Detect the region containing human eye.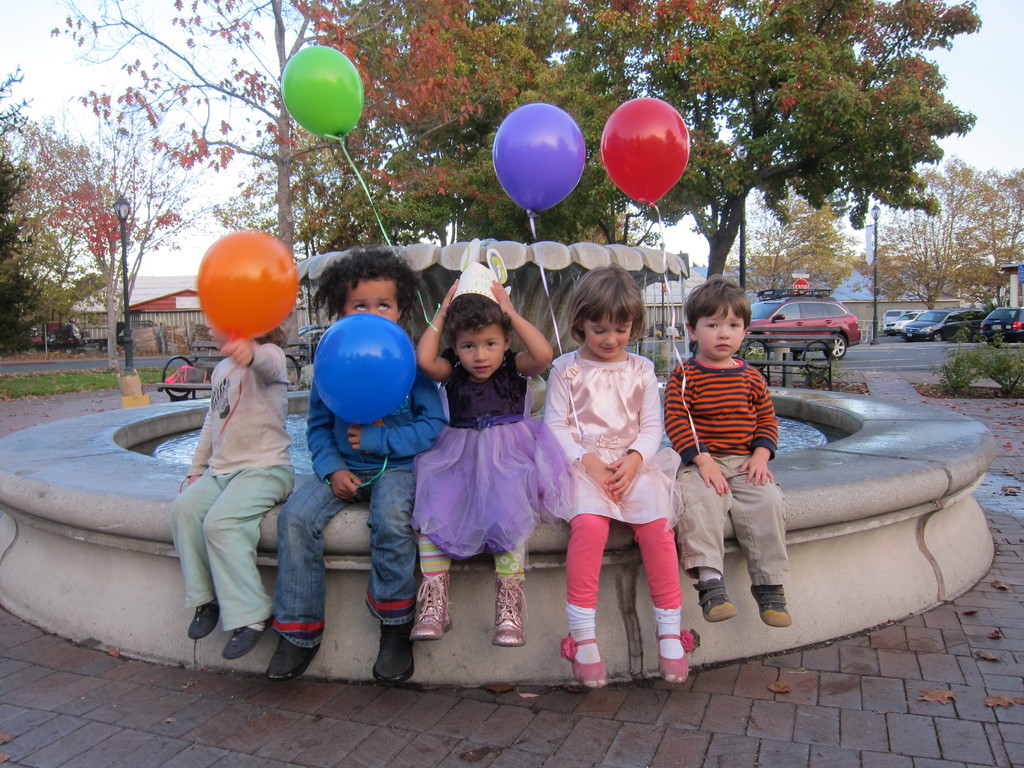
bbox(350, 304, 367, 315).
